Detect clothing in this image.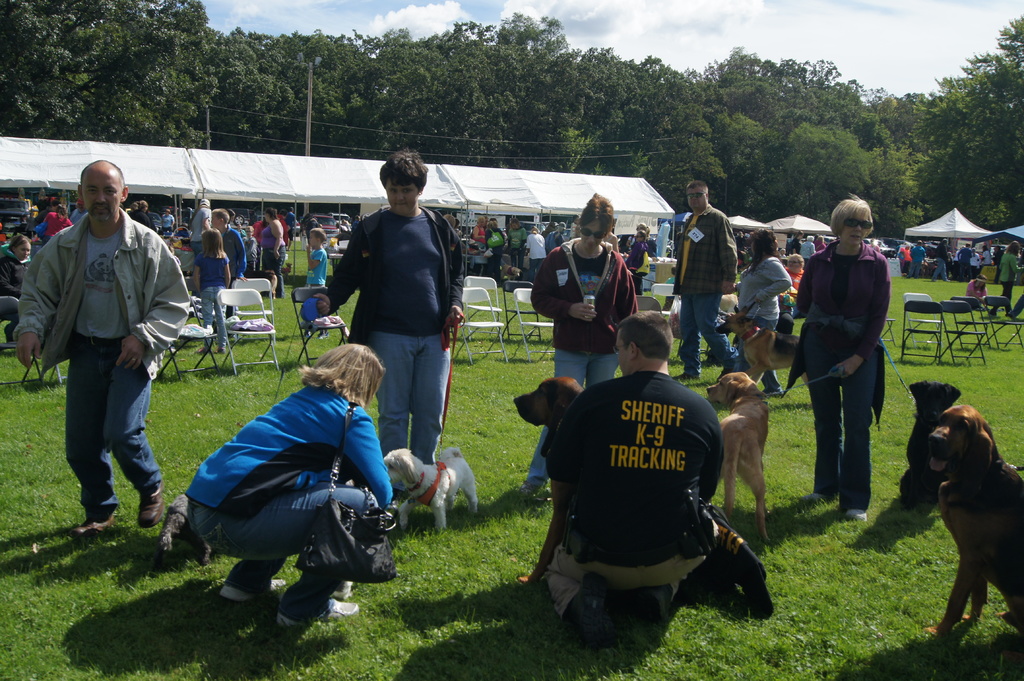
Detection: 1009,296,1023,319.
